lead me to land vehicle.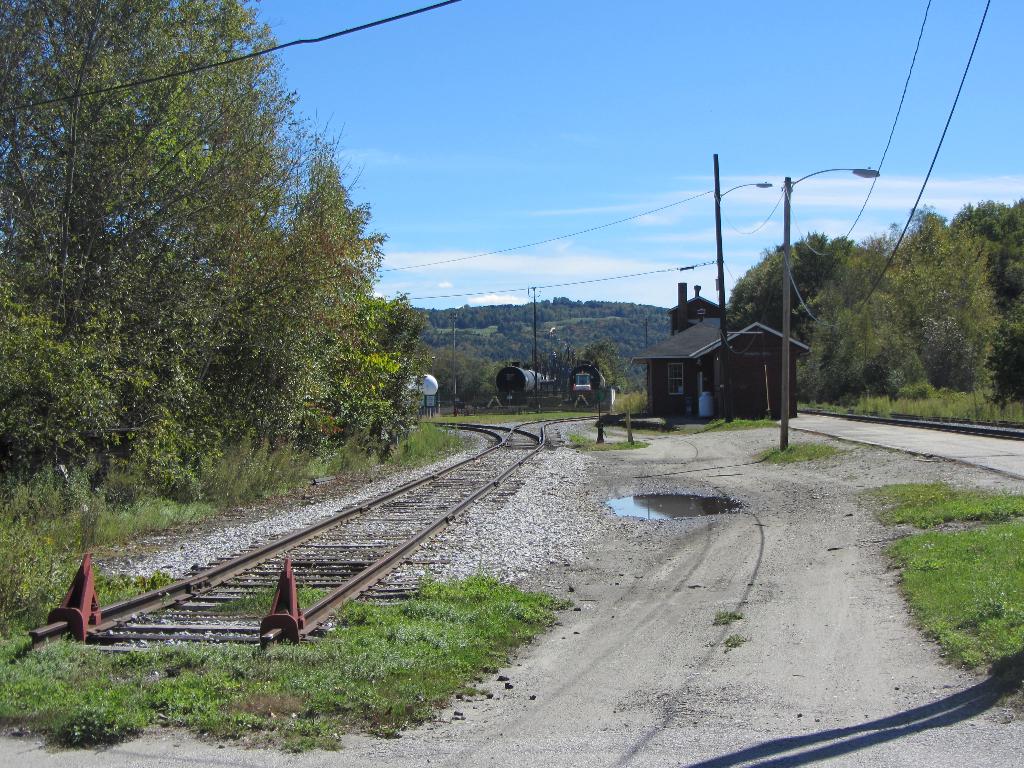
Lead to Rect(571, 362, 611, 407).
